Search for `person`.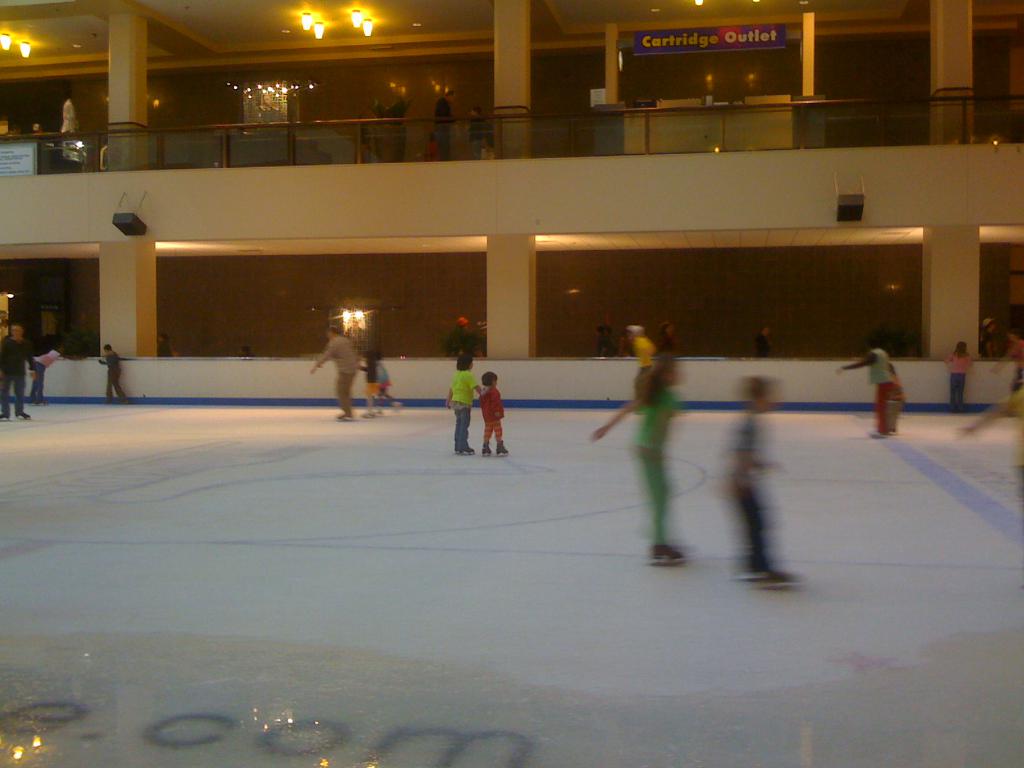
Found at <box>830,345,891,444</box>.
